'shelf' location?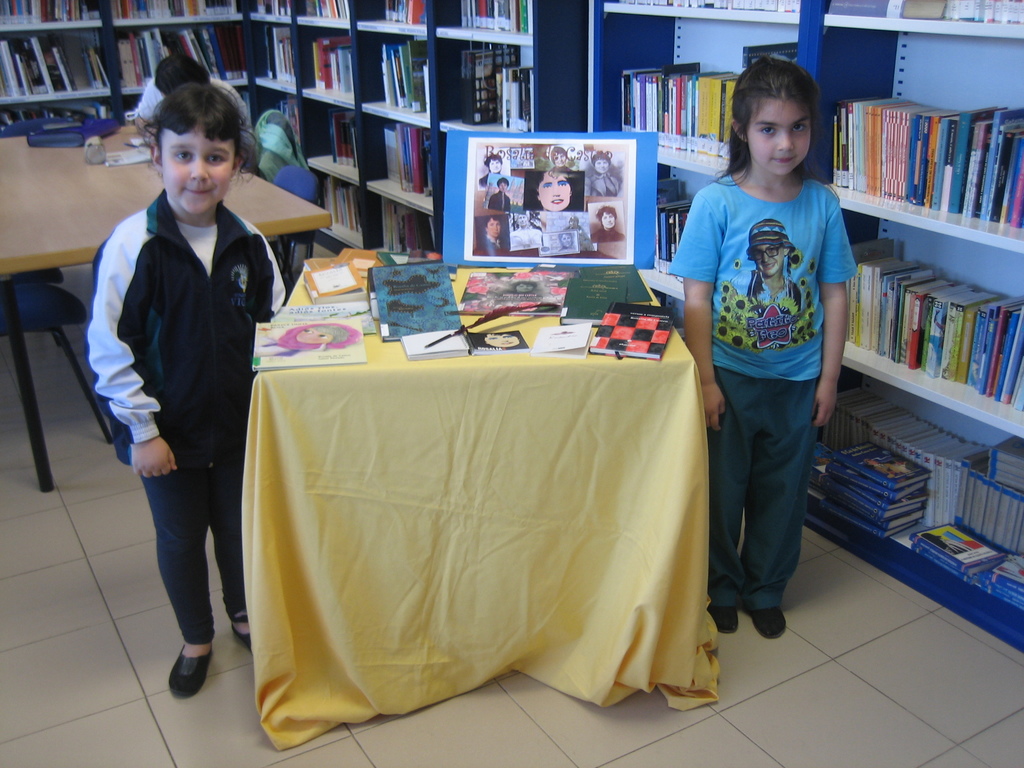
[585, 4, 797, 179]
